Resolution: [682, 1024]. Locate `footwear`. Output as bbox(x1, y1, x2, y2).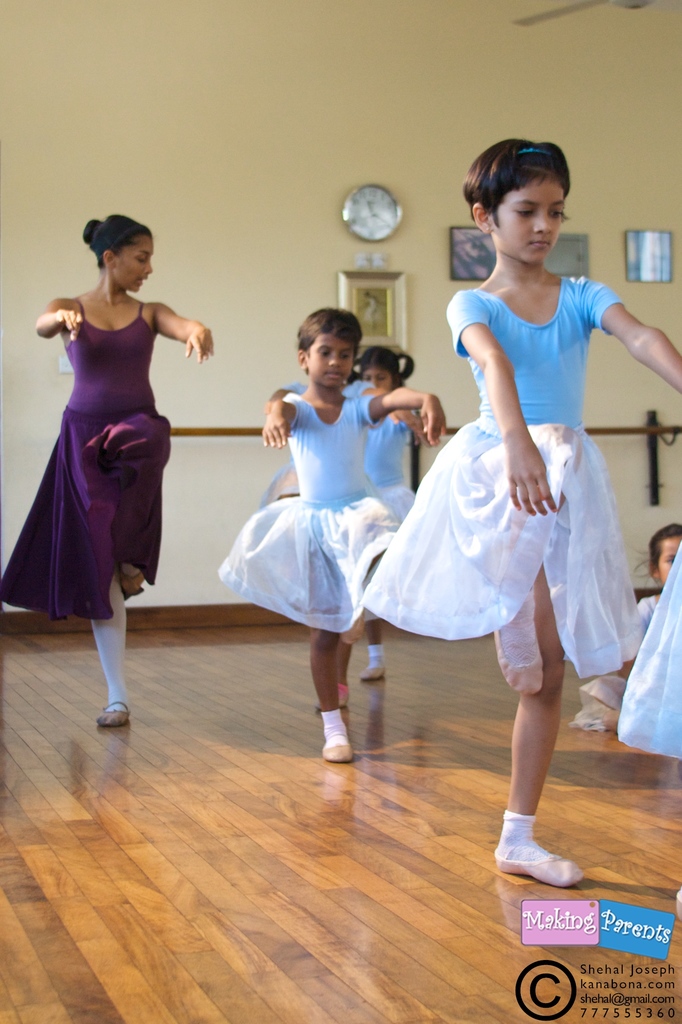
bbox(97, 696, 131, 731).
